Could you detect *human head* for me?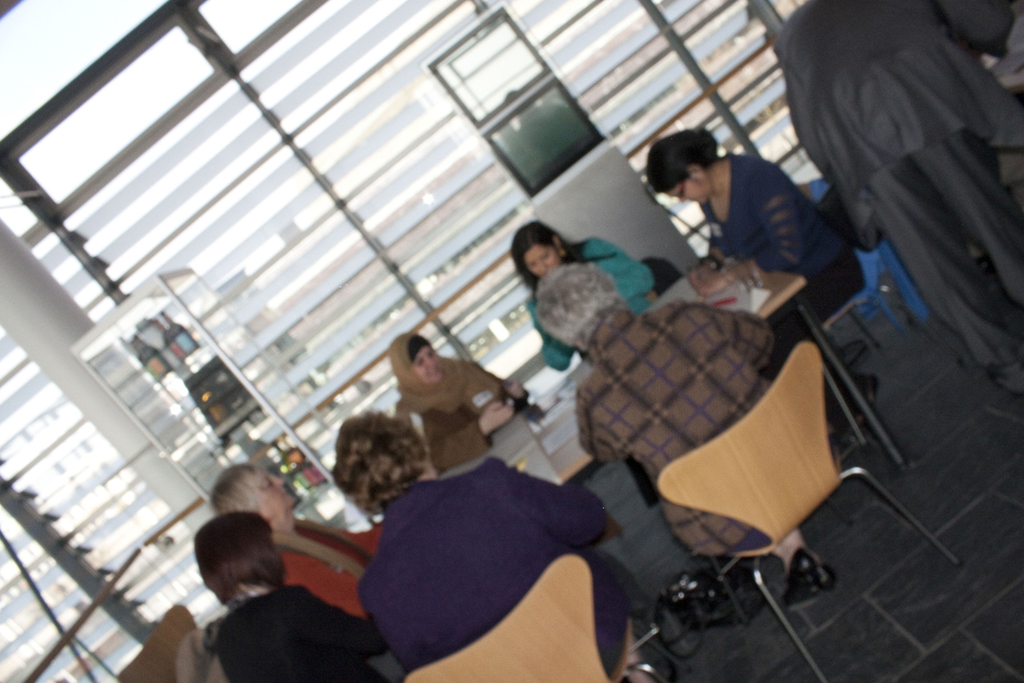
Detection result: 209/466/295/518.
